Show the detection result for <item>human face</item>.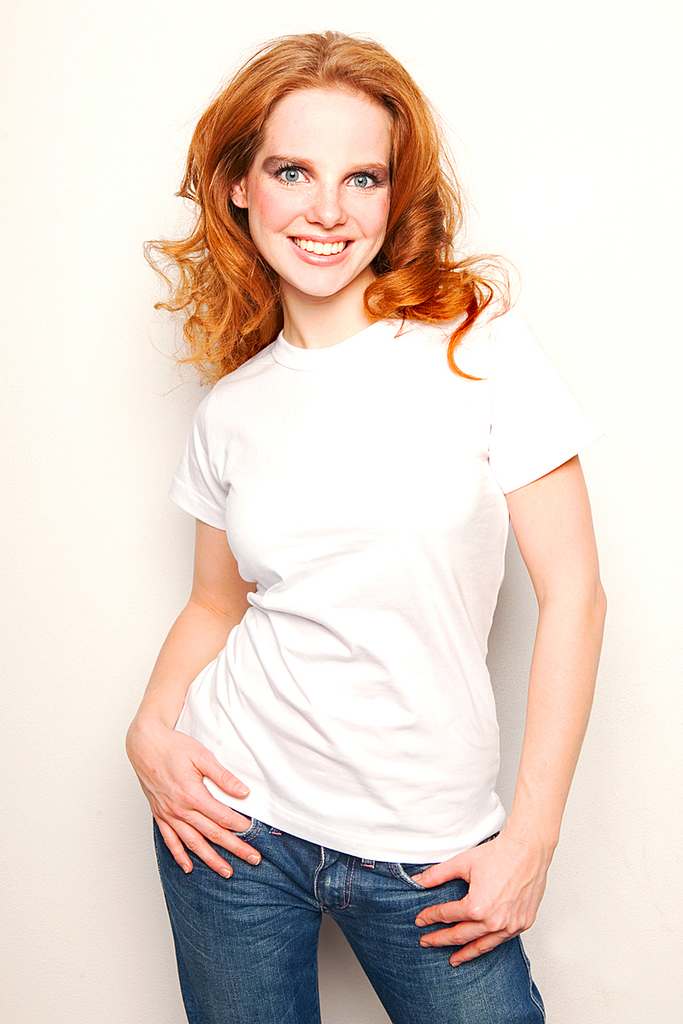
pyautogui.locateOnScreen(246, 79, 393, 298).
